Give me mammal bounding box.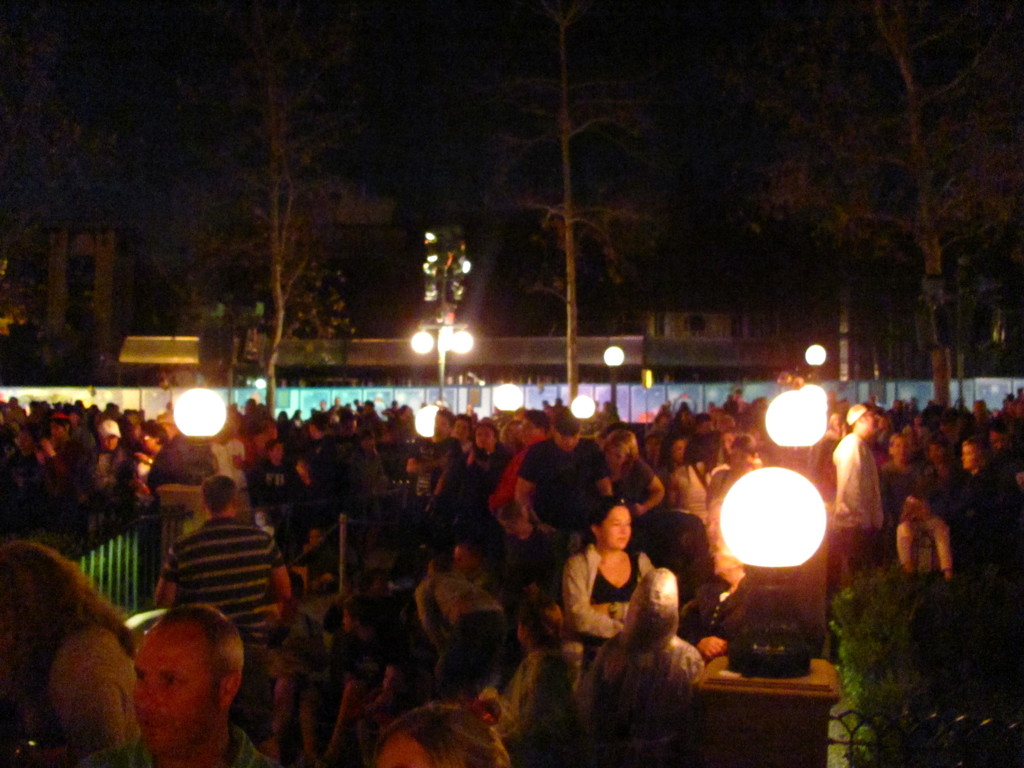
locate(571, 504, 660, 670).
